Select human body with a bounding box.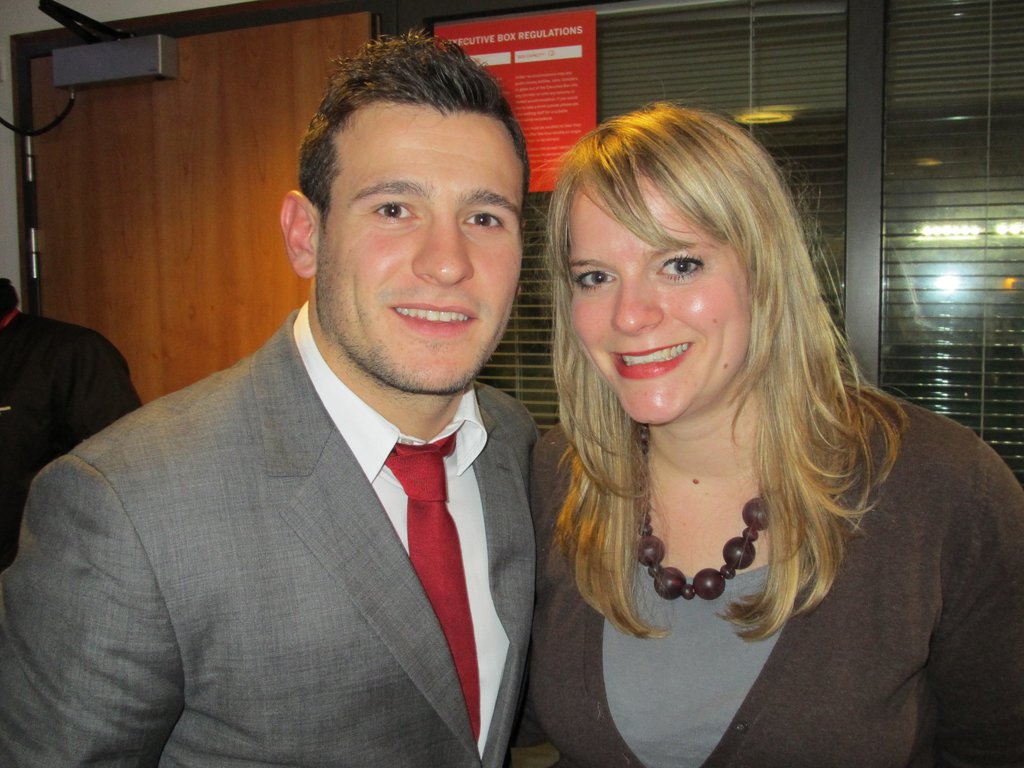
region(0, 280, 143, 569).
